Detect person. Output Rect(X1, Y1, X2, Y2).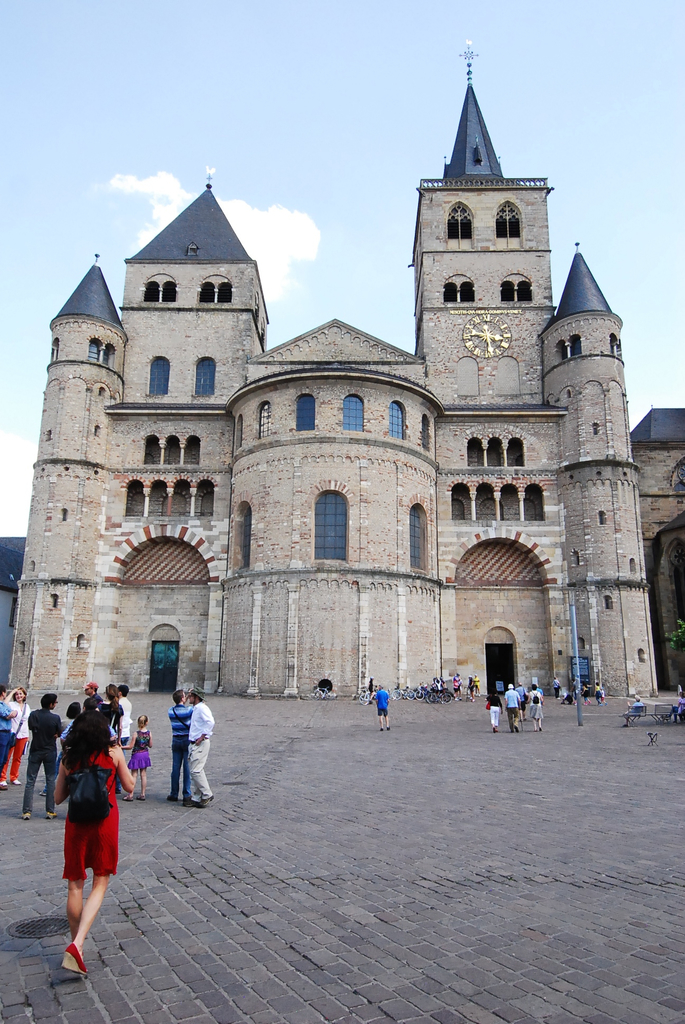
Rect(0, 684, 40, 790).
